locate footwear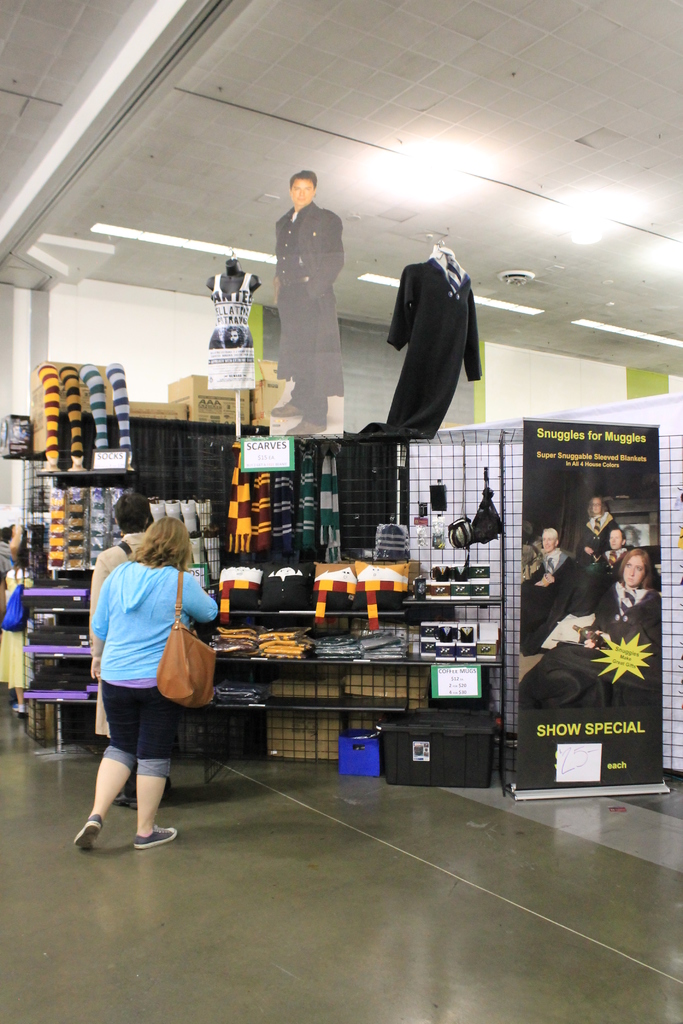
pyautogui.locateOnScreen(67, 813, 103, 856)
